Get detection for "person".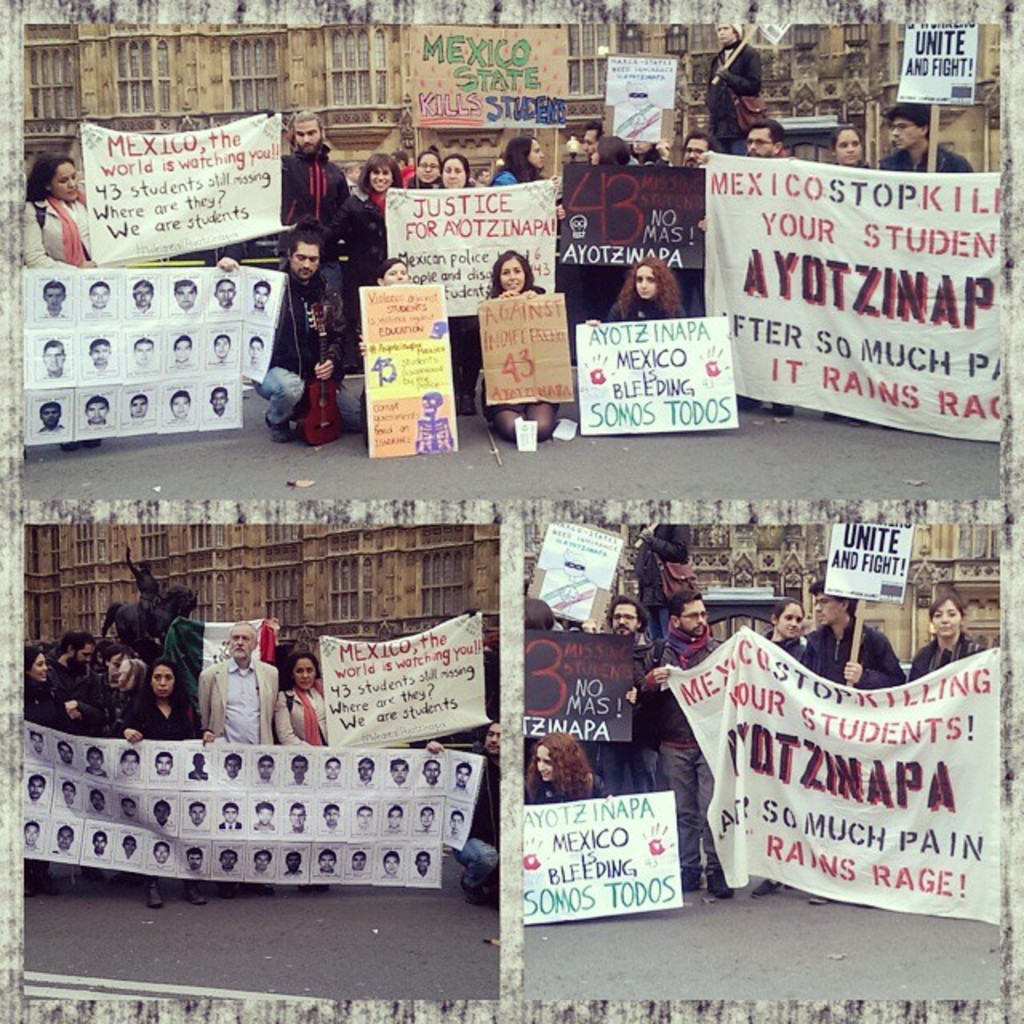
Detection: crop(251, 122, 363, 453).
